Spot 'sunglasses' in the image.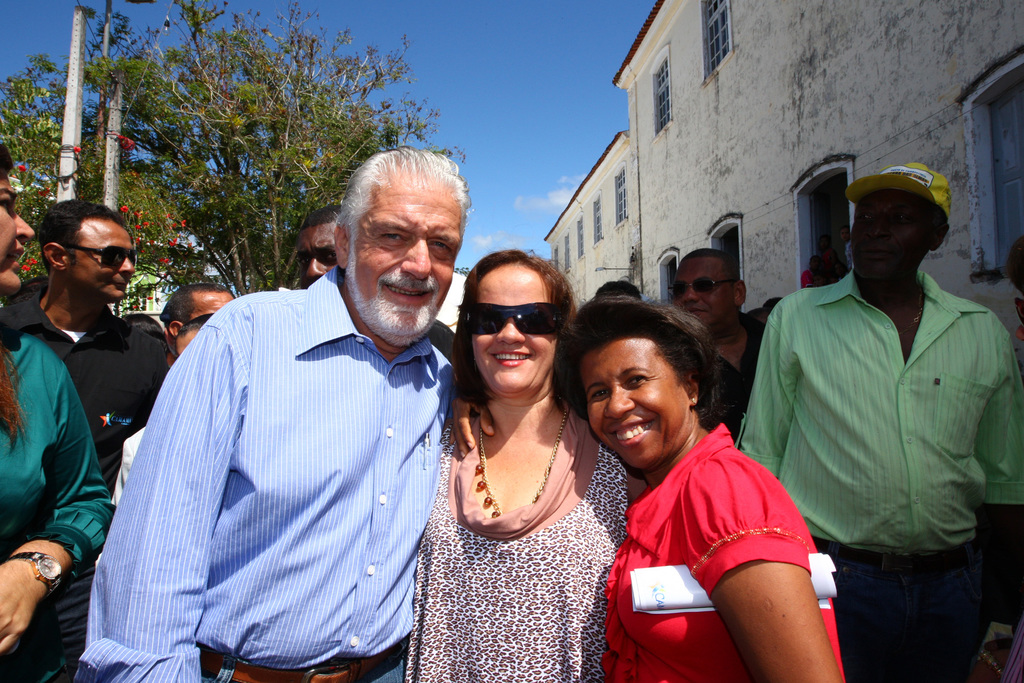
'sunglasses' found at rect(179, 310, 220, 331).
